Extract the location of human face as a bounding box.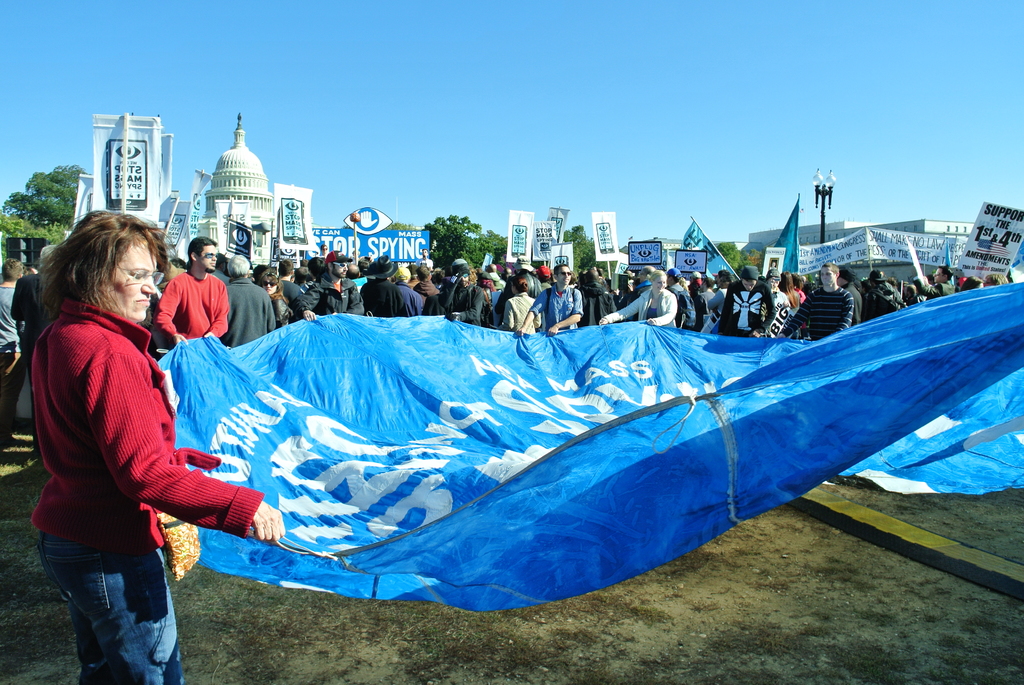
bbox=(821, 267, 835, 288).
